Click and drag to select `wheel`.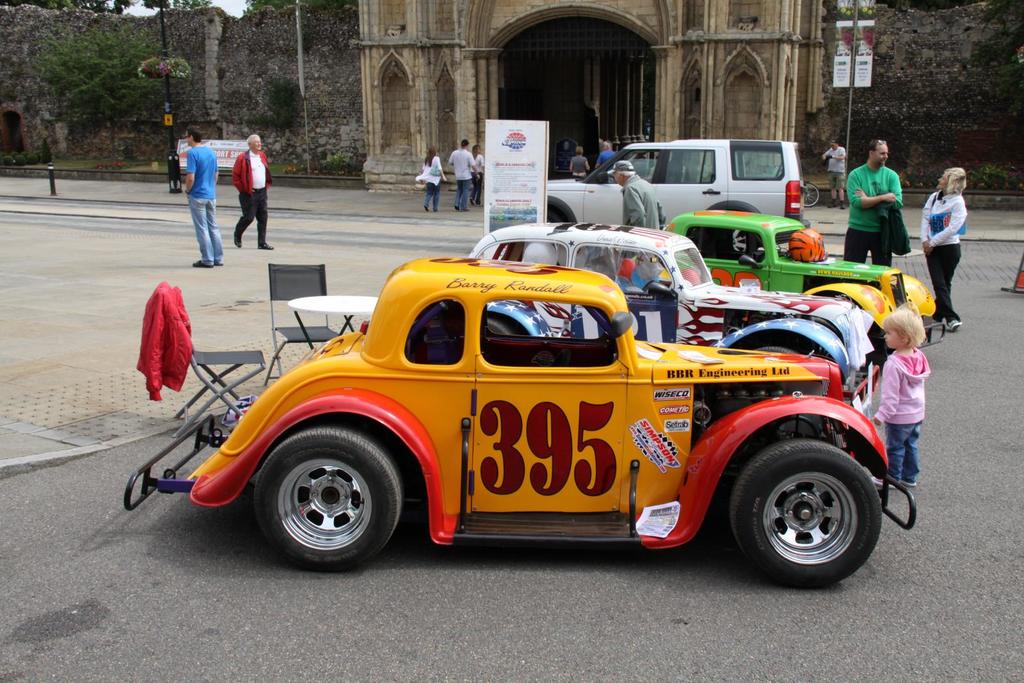
Selection: 804/177/819/209.
